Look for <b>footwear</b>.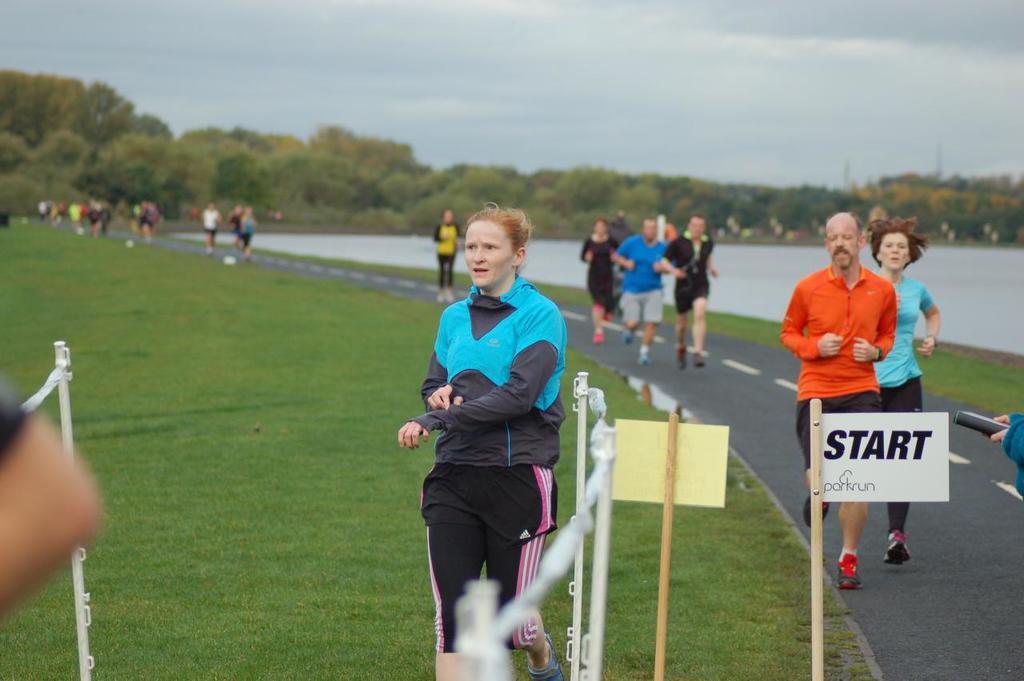
Found: 630 351 651 371.
